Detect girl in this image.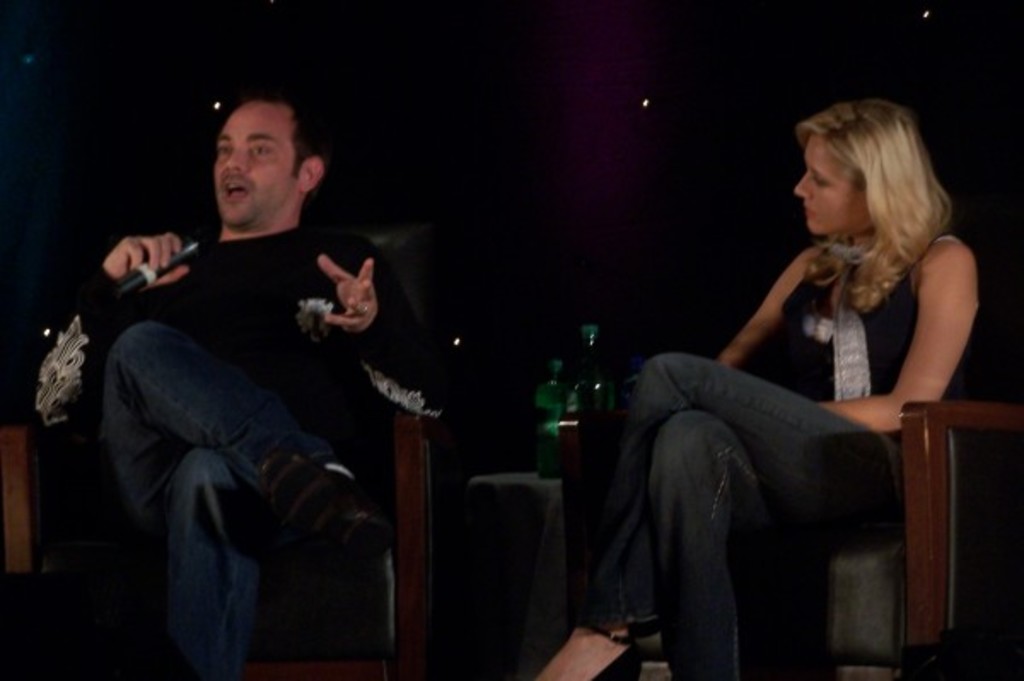
Detection: 548, 84, 1000, 672.
